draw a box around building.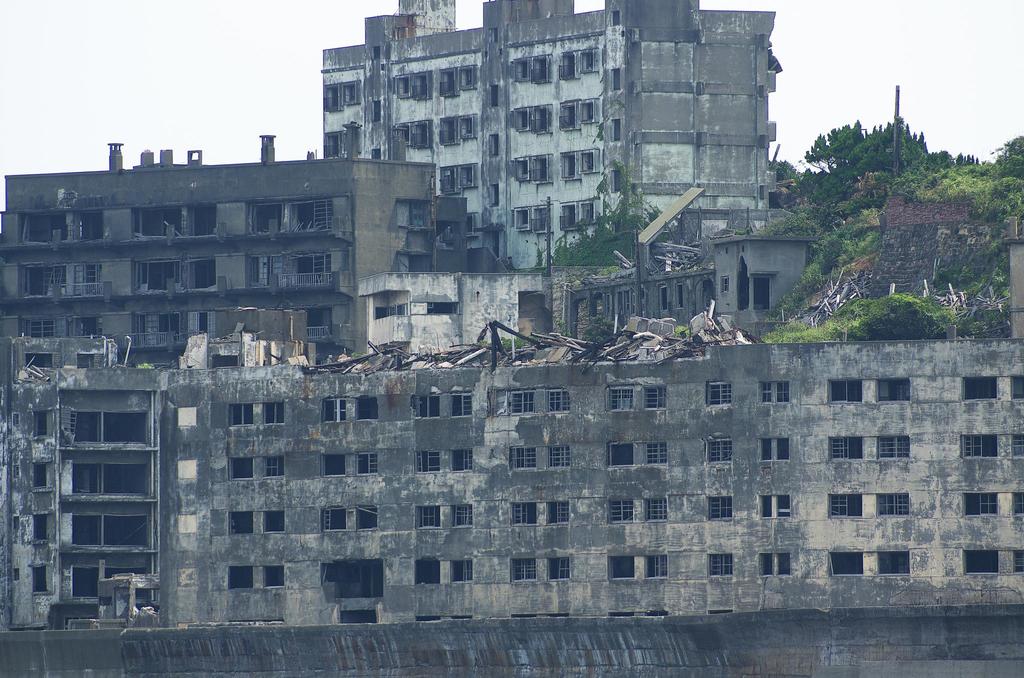
314:0:780:263.
